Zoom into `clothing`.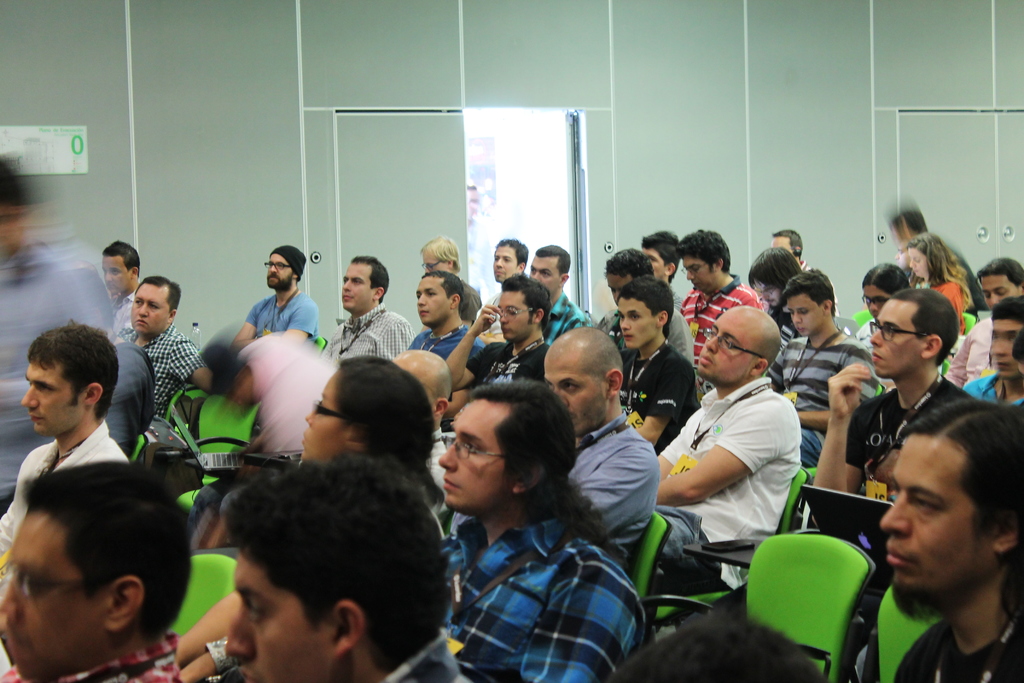
Zoom target: bbox(561, 416, 655, 574).
